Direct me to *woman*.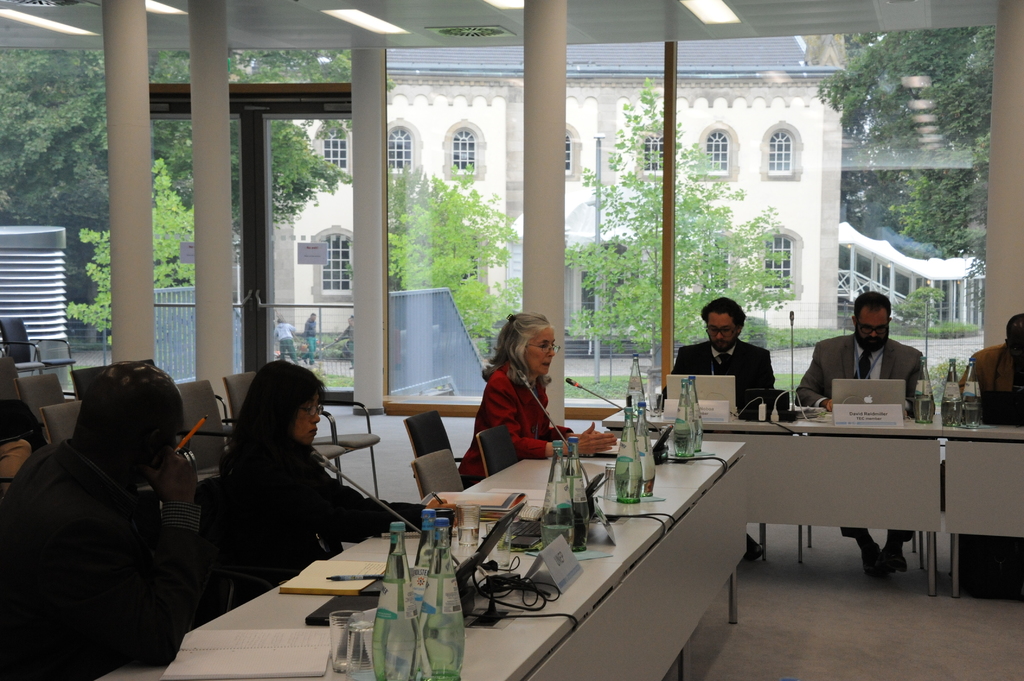
Direction: crop(204, 348, 470, 611).
